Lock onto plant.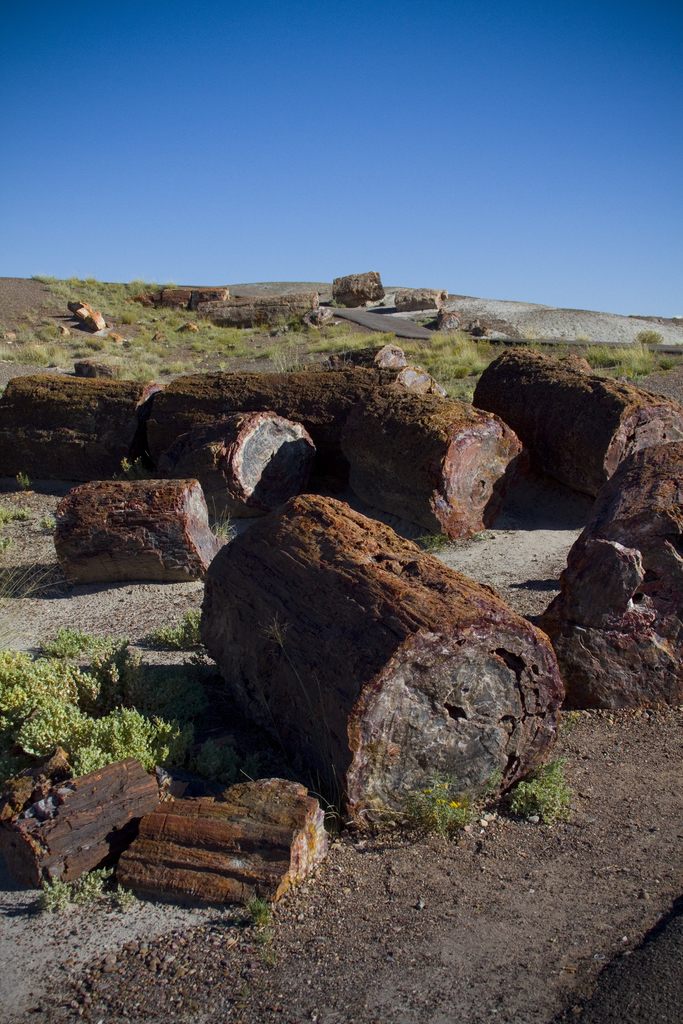
Locked: <box>632,328,665,342</box>.
